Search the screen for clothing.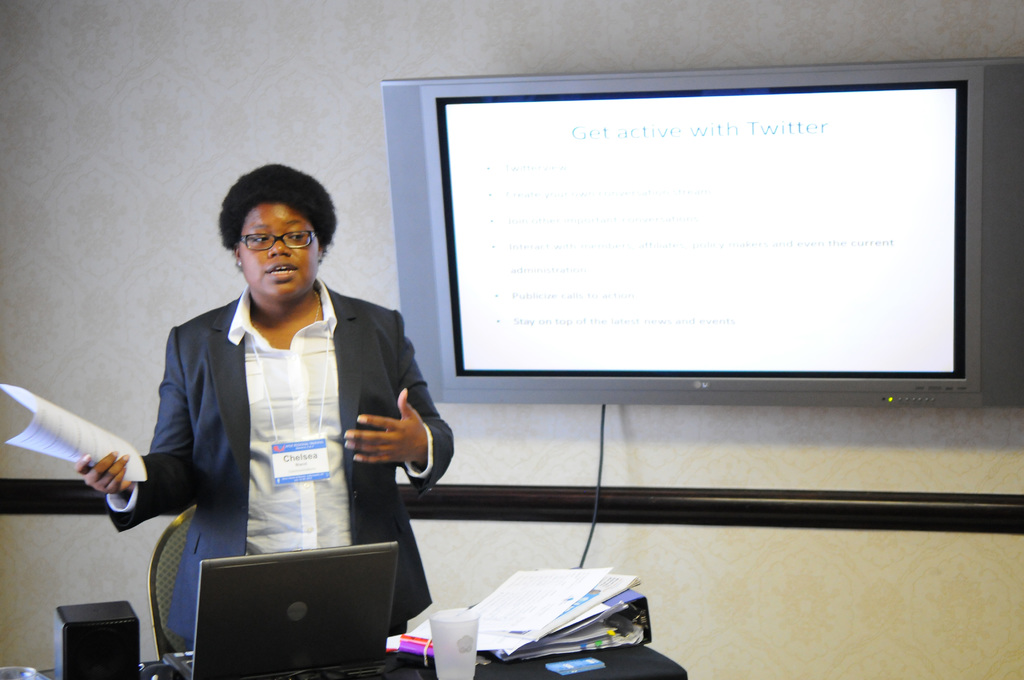
Found at (90,273,461,644).
